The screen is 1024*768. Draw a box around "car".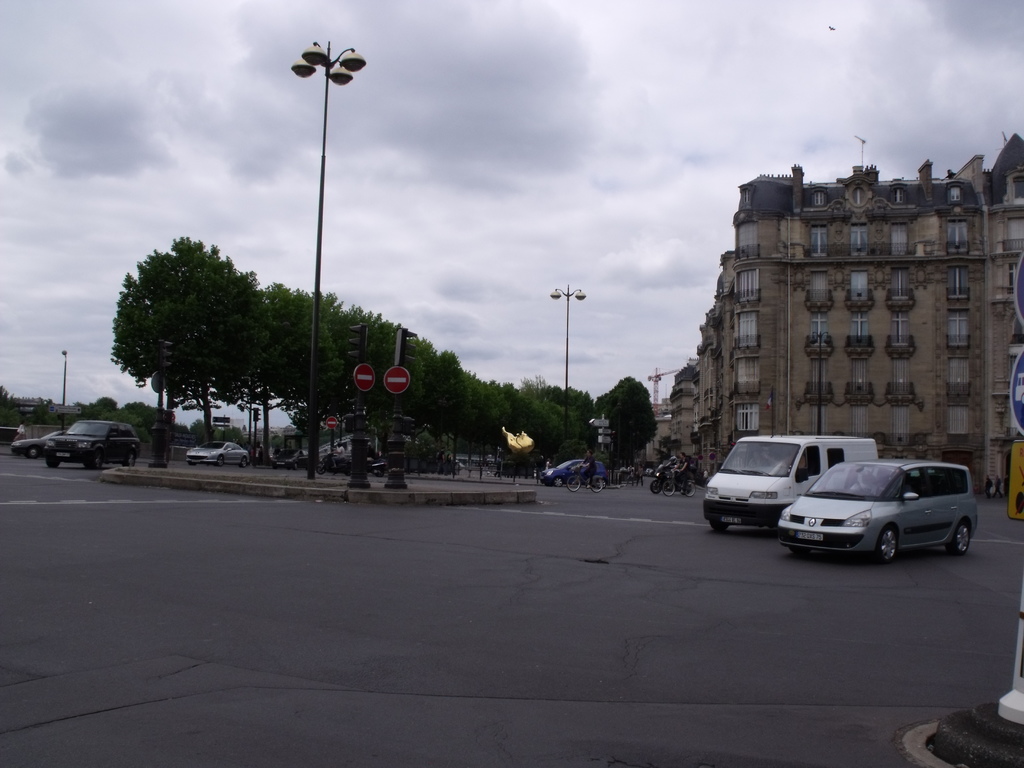
772, 450, 992, 568.
